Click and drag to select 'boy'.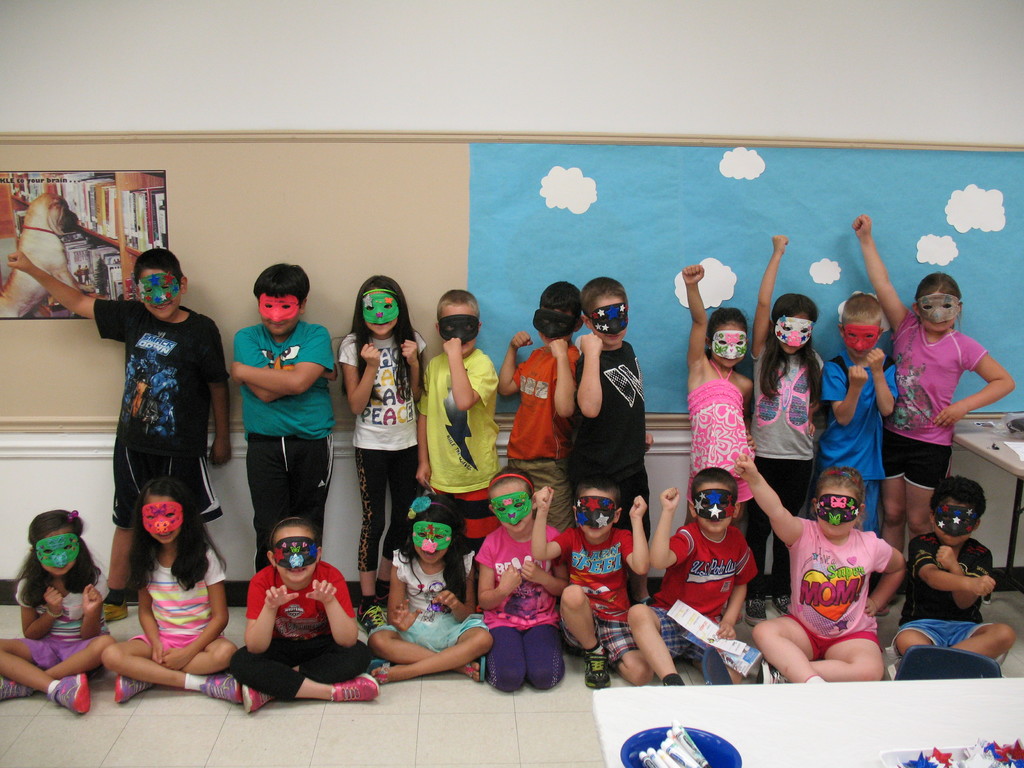
Selection: region(205, 262, 336, 580).
